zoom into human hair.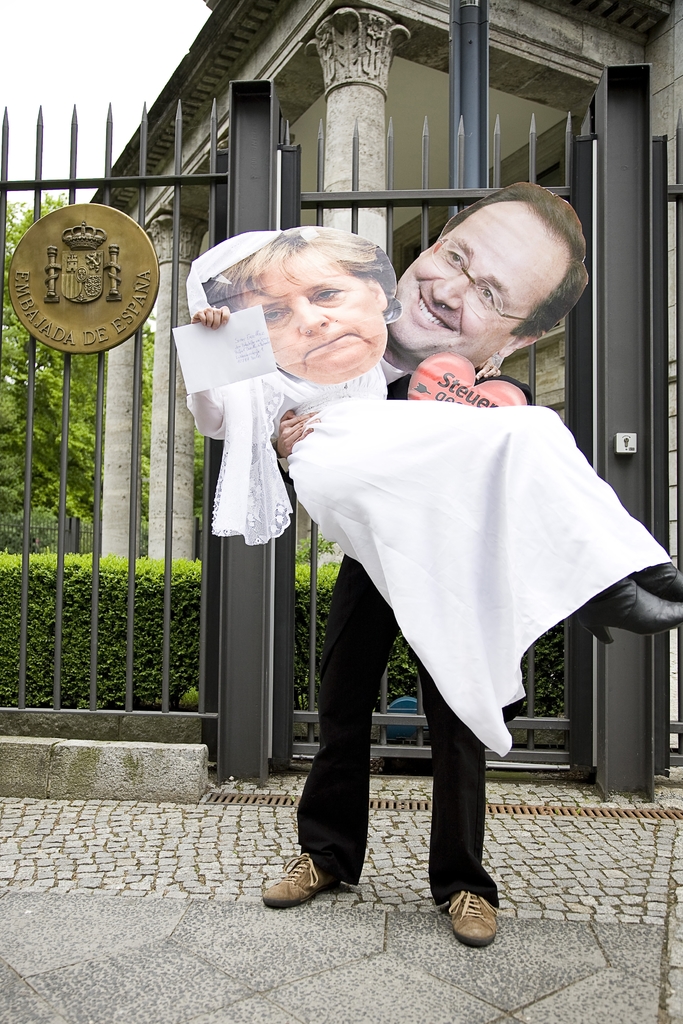
Zoom target: 416:179:582:334.
